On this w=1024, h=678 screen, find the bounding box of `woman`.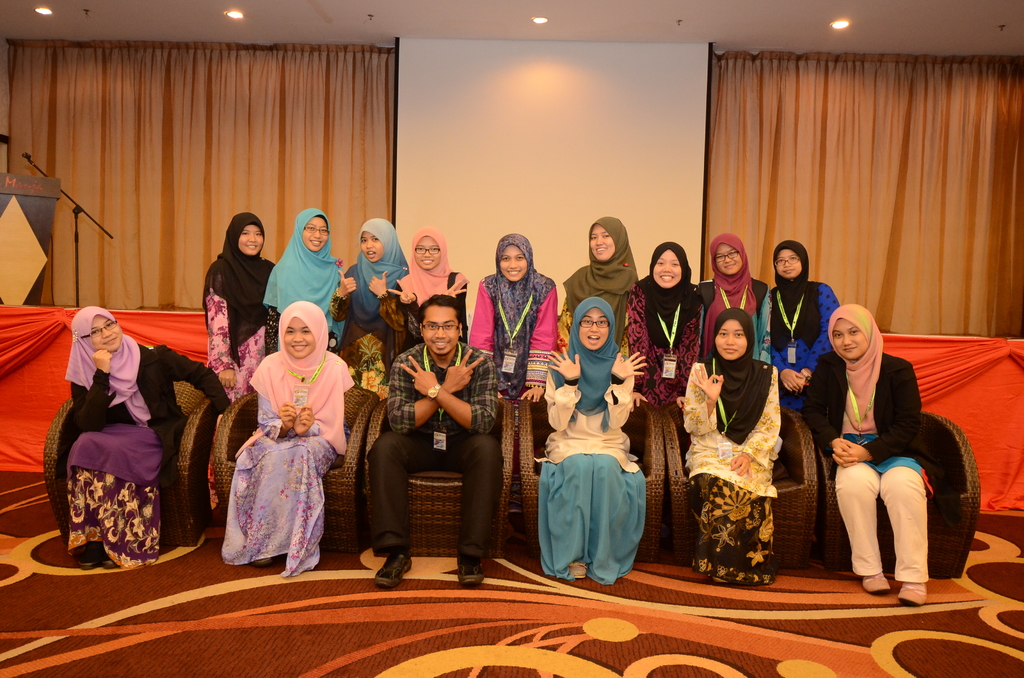
Bounding box: 544 302 644 588.
